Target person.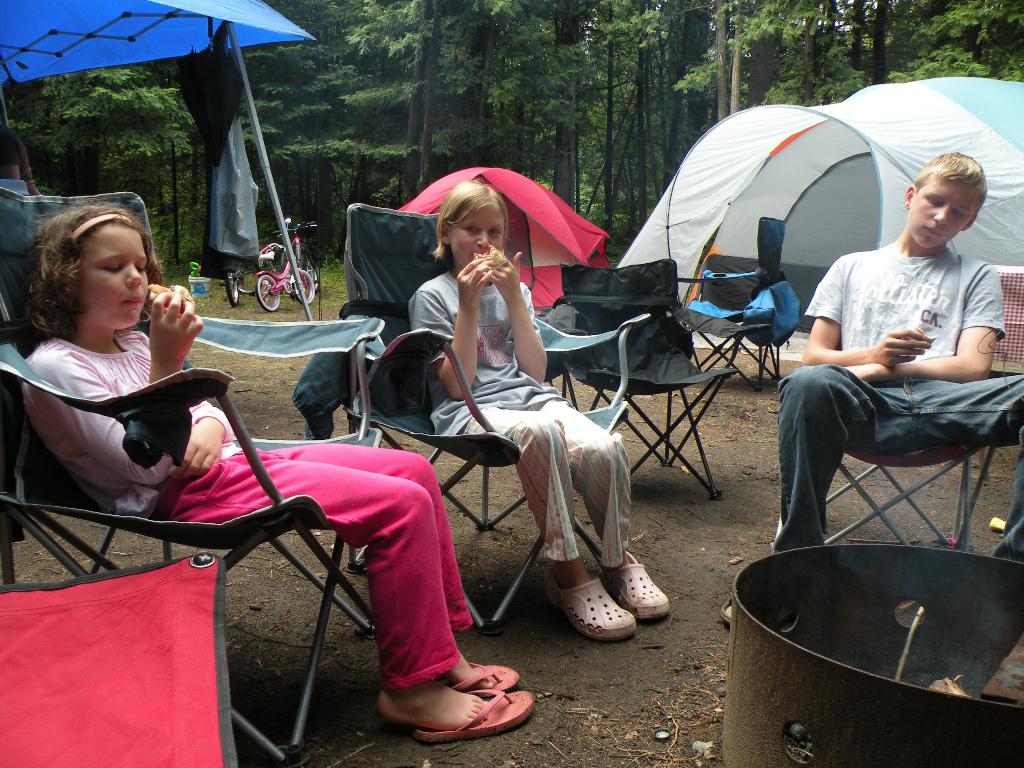
Target region: 10, 205, 501, 733.
